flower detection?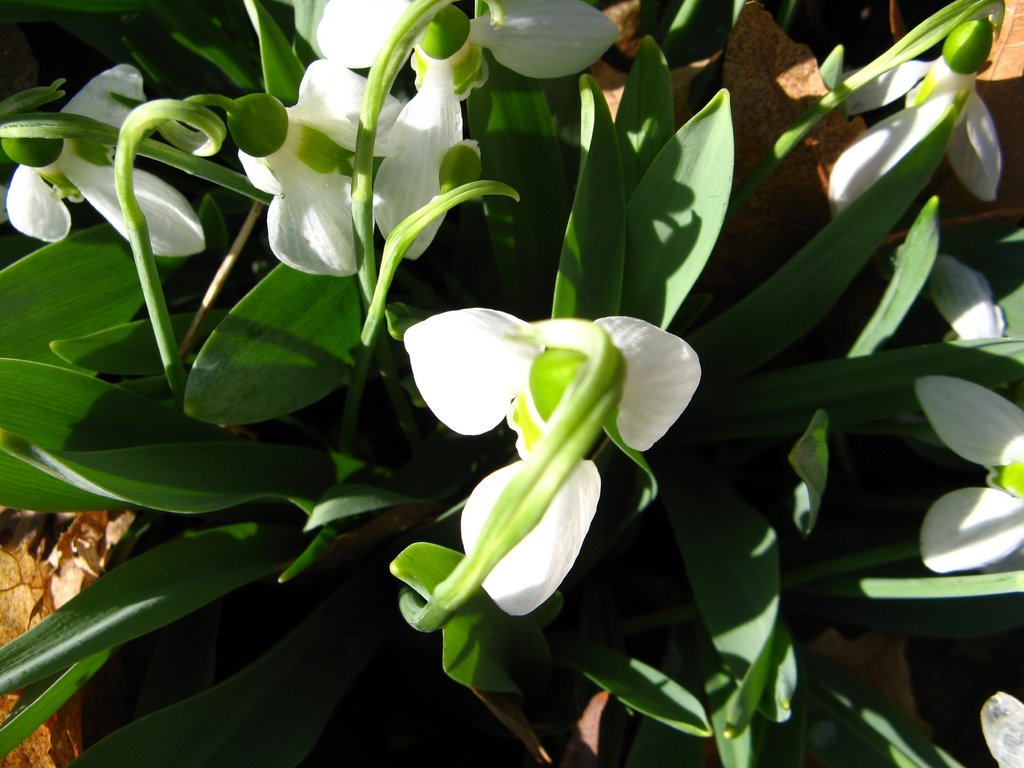
310 0 633 267
